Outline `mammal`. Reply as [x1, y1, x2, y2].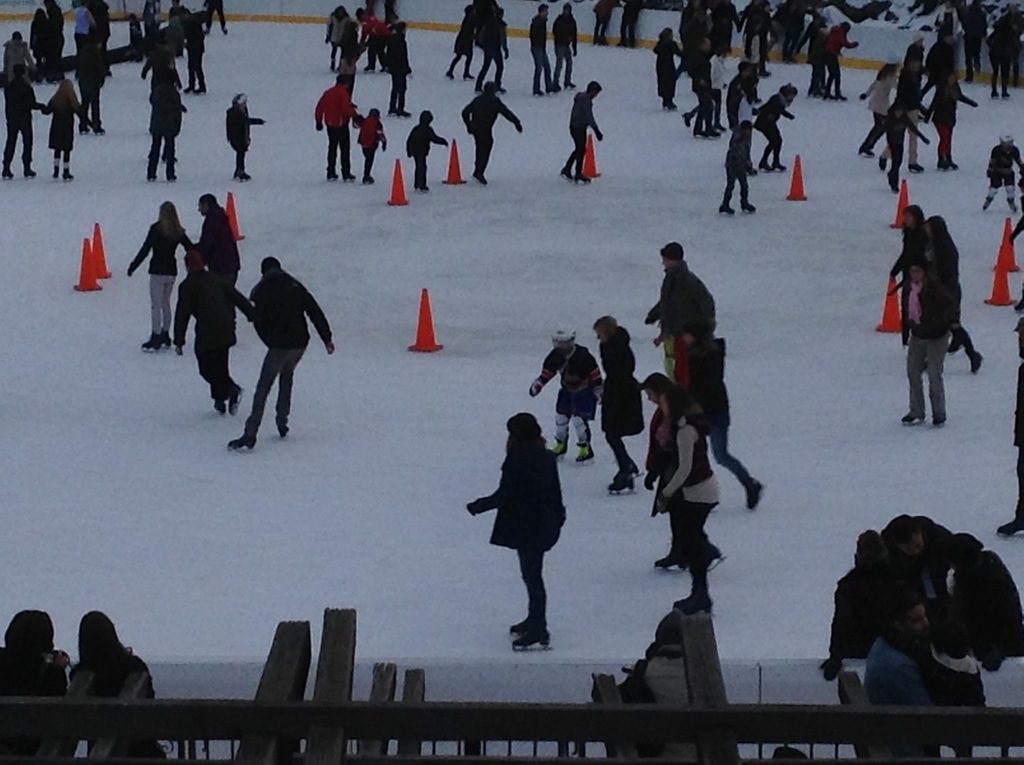
[650, 24, 684, 113].
